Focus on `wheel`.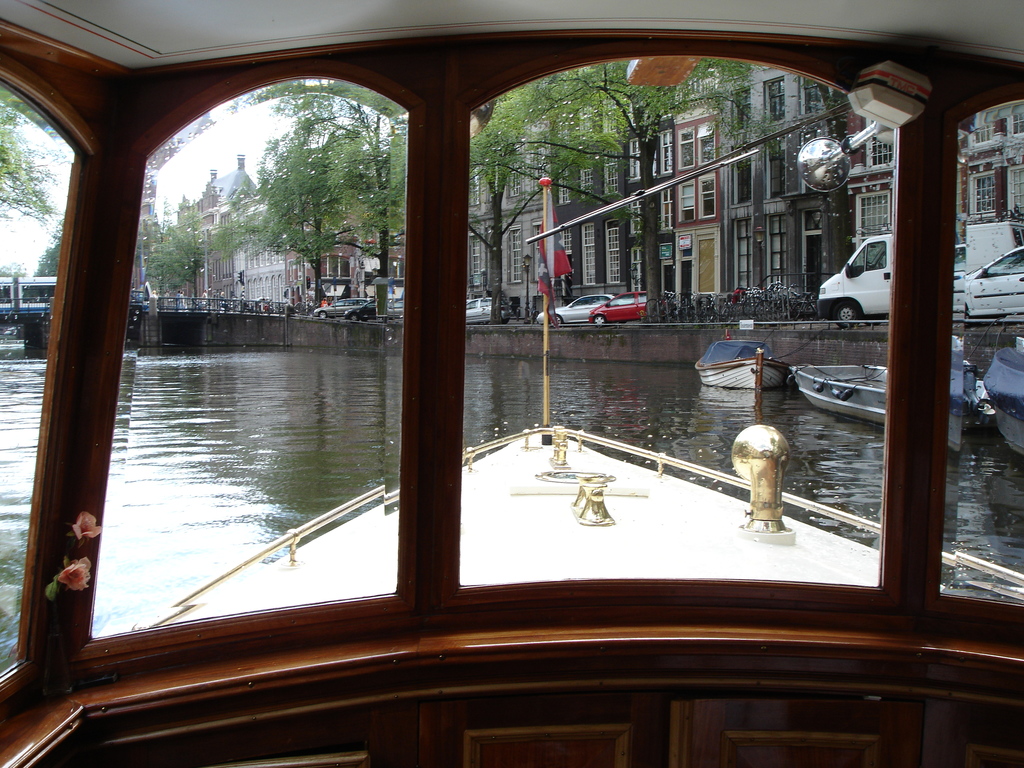
Focused at <bbox>319, 310, 325, 318</bbox>.
